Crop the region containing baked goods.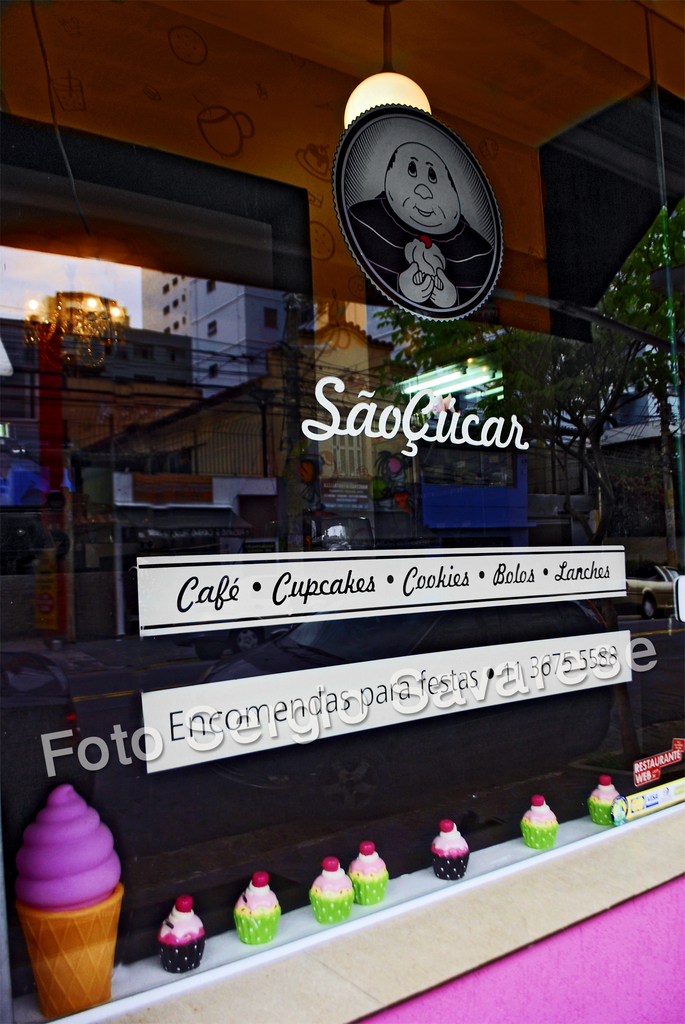
Crop region: {"x1": 428, "y1": 820, "x2": 472, "y2": 883}.
